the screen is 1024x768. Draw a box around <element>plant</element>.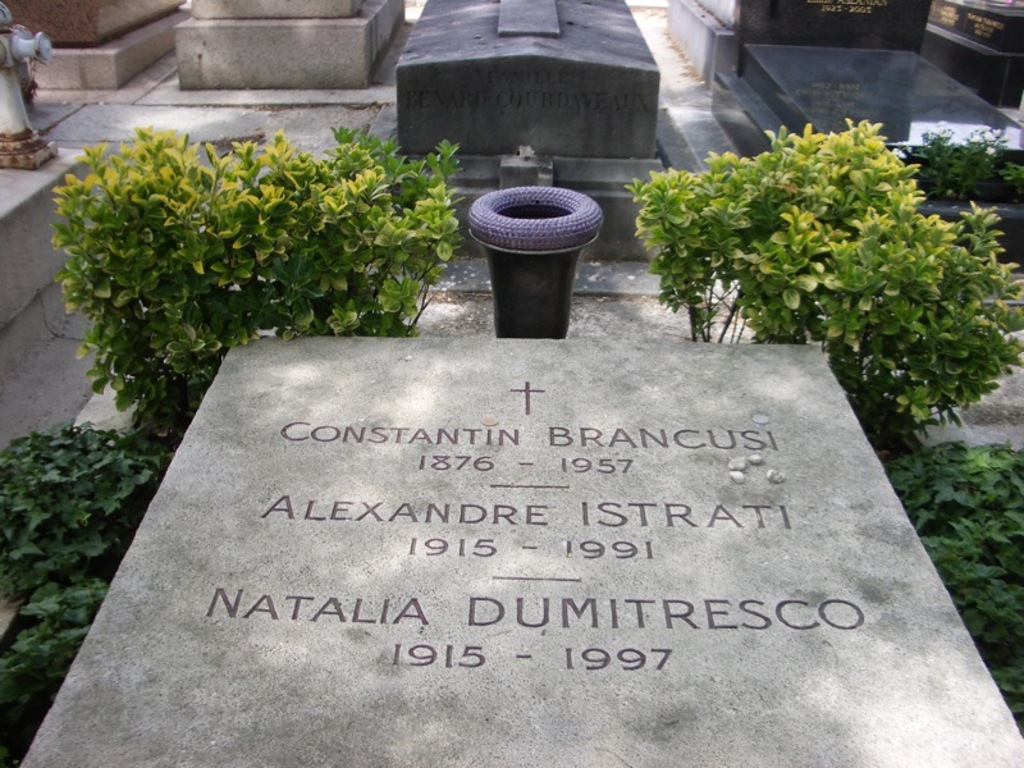
box(42, 119, 475, 442).
